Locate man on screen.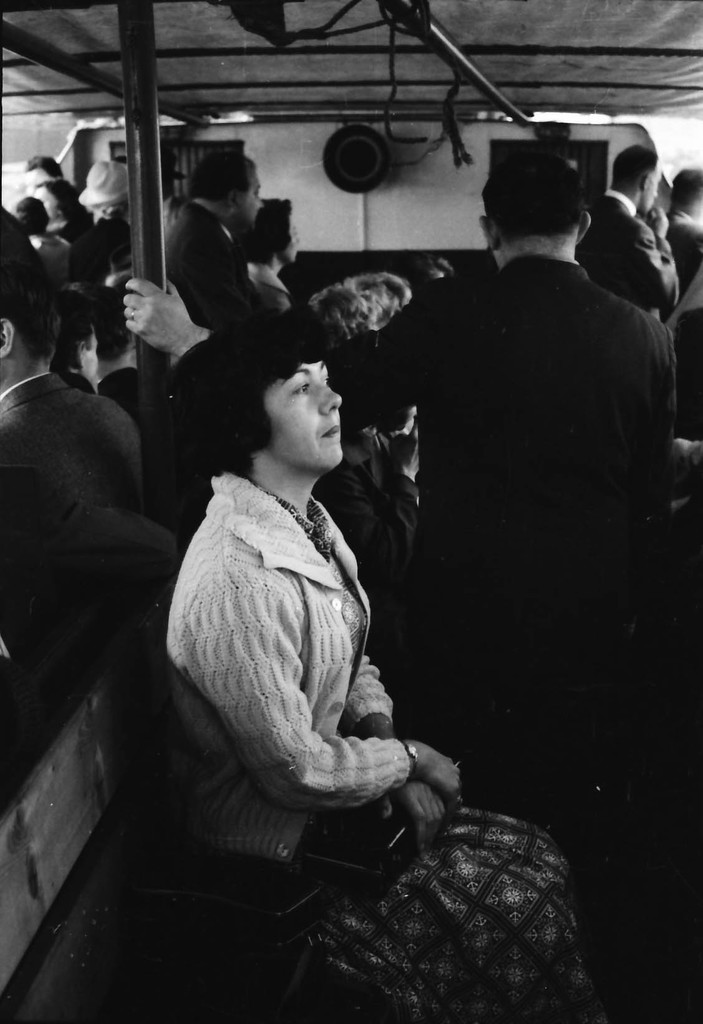
On screen at box=[0, 253, 143, 767].
